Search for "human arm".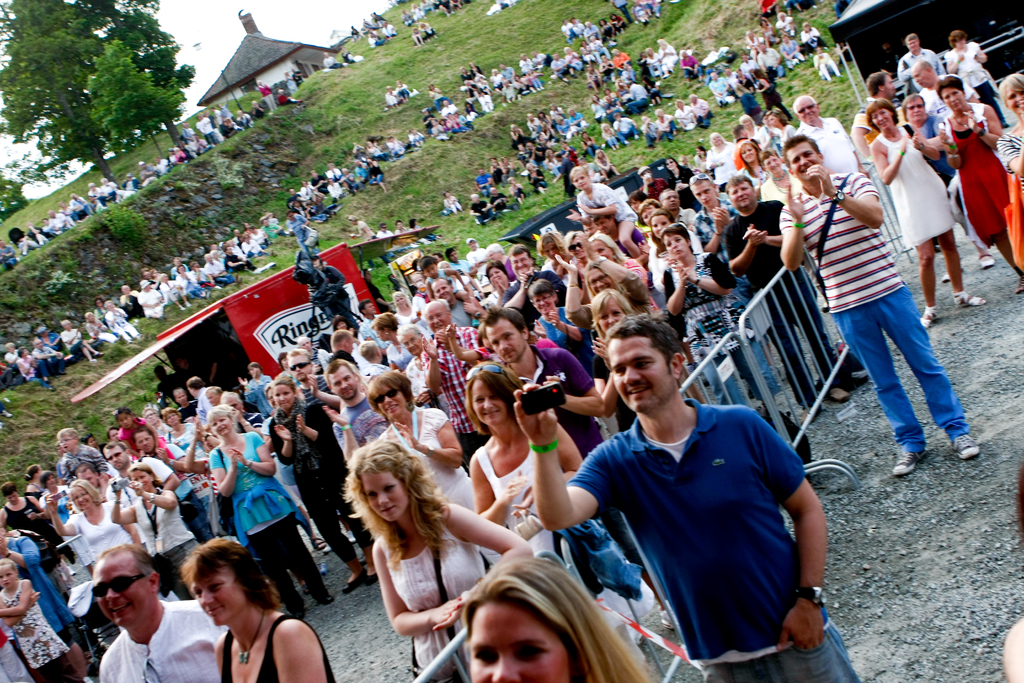
Found at 0,582,28,616.
